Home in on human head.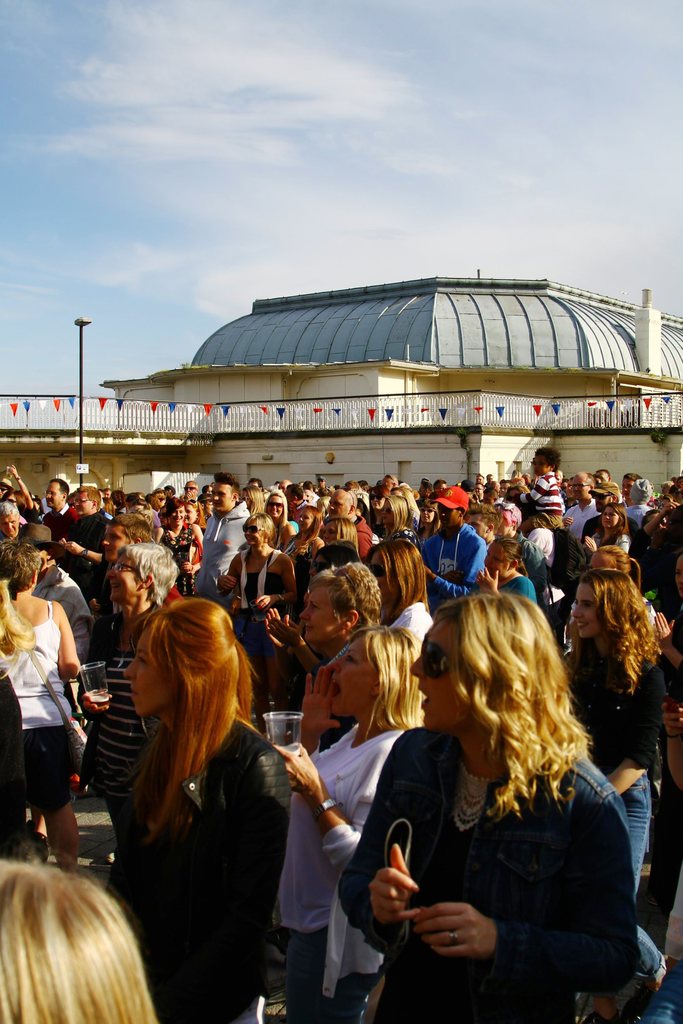
Homed in at (x1=0, y1=868, x2=171, y2=1023).
